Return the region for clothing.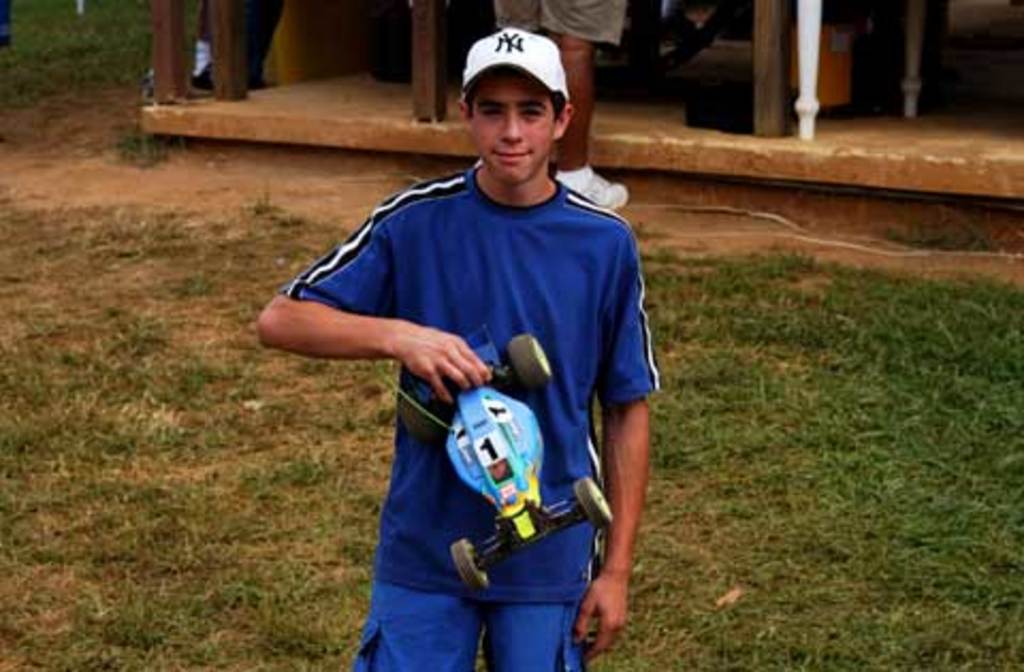
[x1=324, y1=117, x2=649, y2=638].
